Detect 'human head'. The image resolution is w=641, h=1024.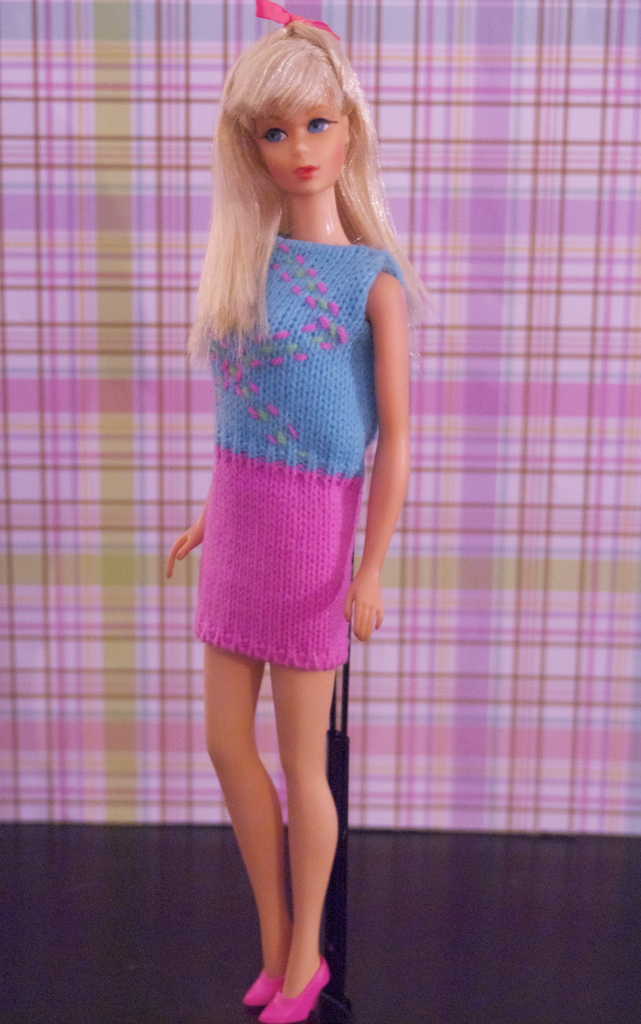
x1=222, y1=22, x2=378, y2=210.
